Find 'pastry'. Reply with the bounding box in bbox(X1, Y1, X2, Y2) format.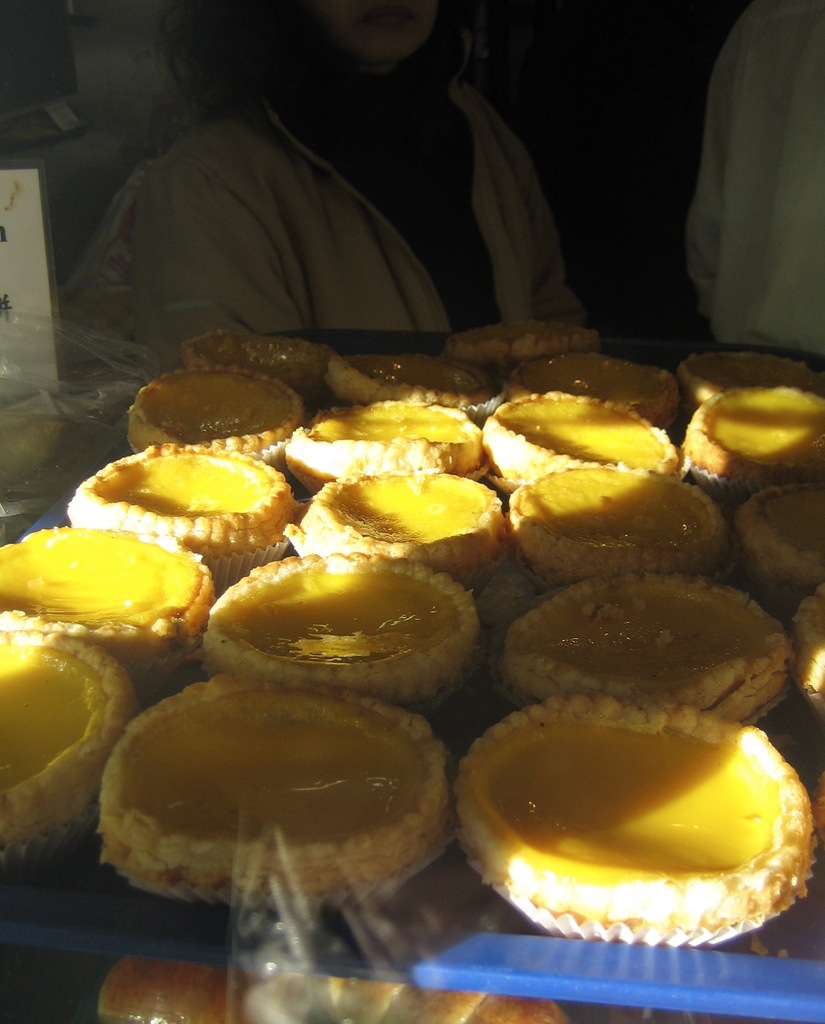
bbox(681, 351, 824, 400).
